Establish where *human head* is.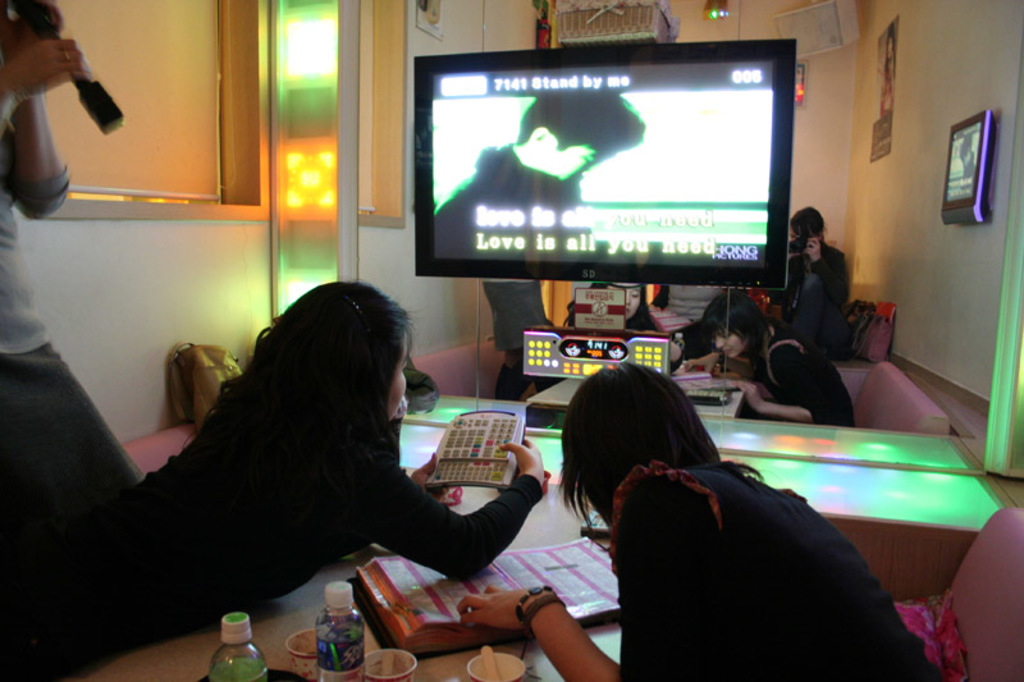
Established at x1=791, y1=205, x2=827, y2=241.
